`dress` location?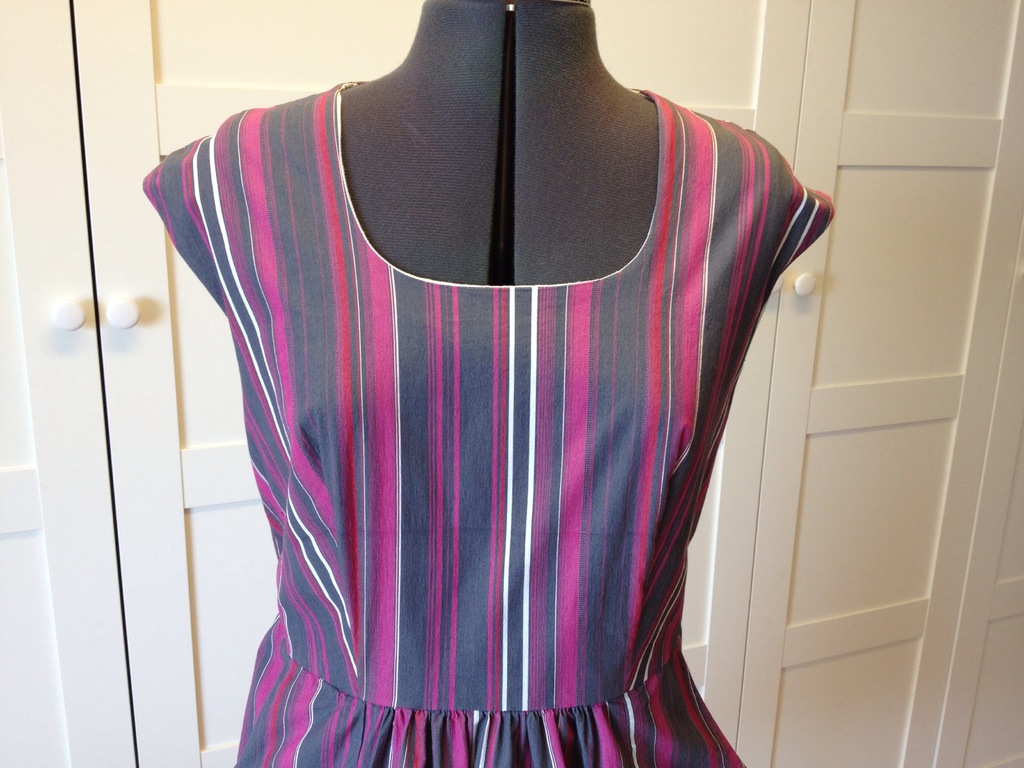
254/79/721/748
